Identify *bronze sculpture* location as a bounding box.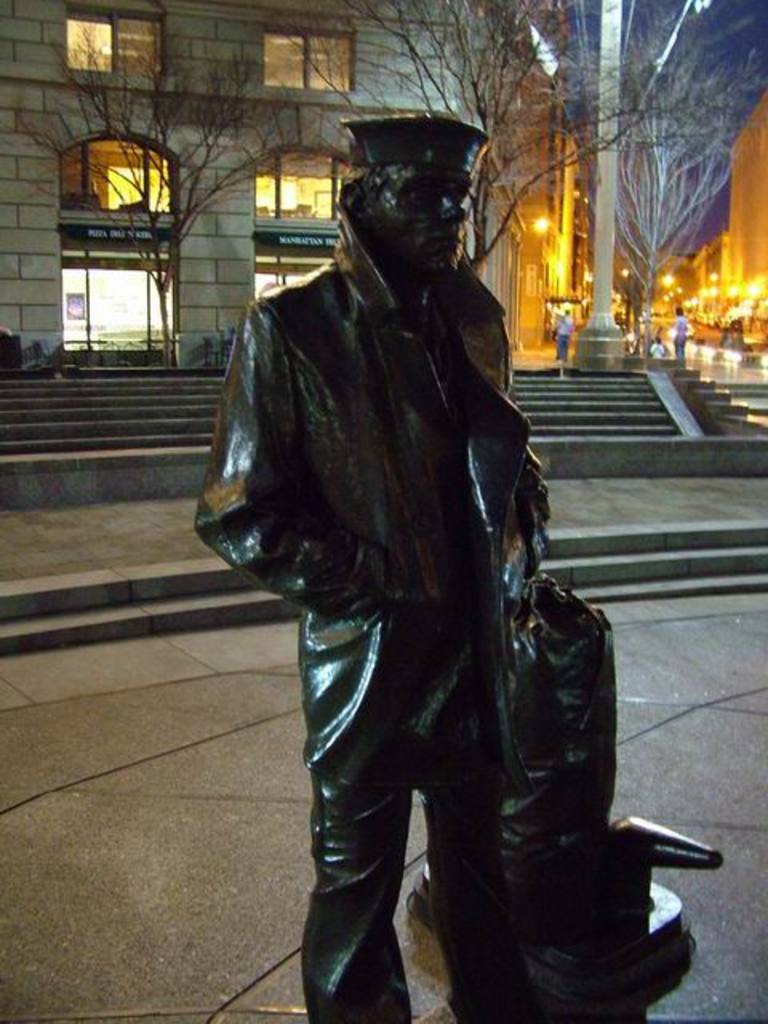
(208, 75, 640, 1002).
